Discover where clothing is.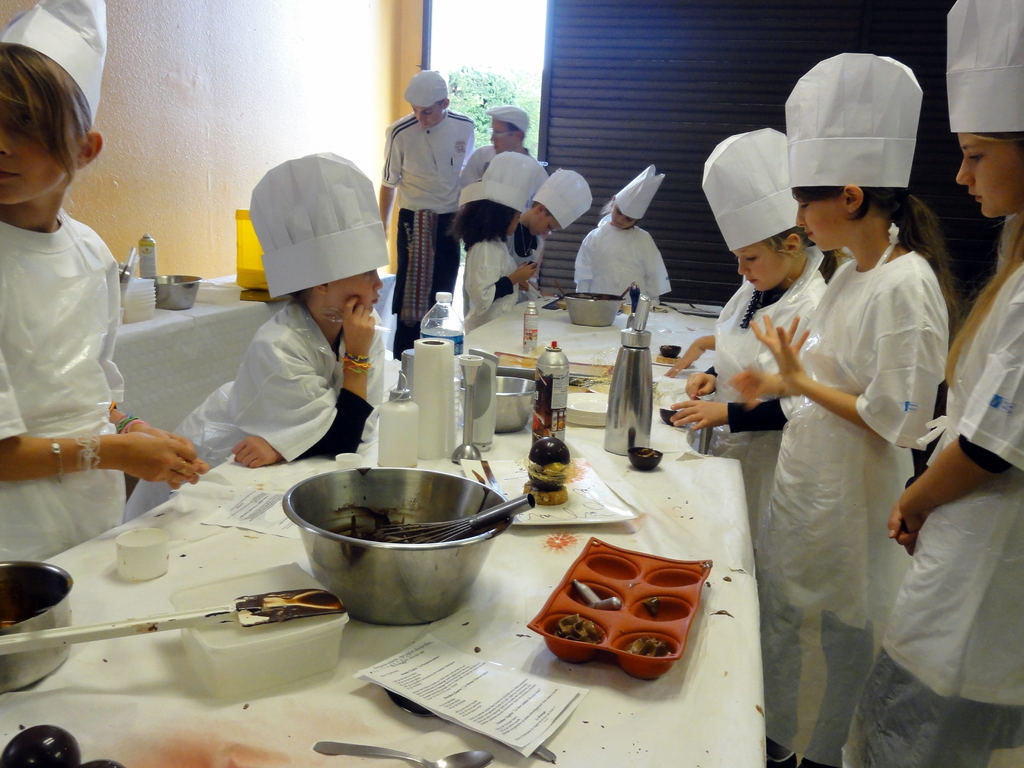
Discovered at (371, 106, 479, 358).
